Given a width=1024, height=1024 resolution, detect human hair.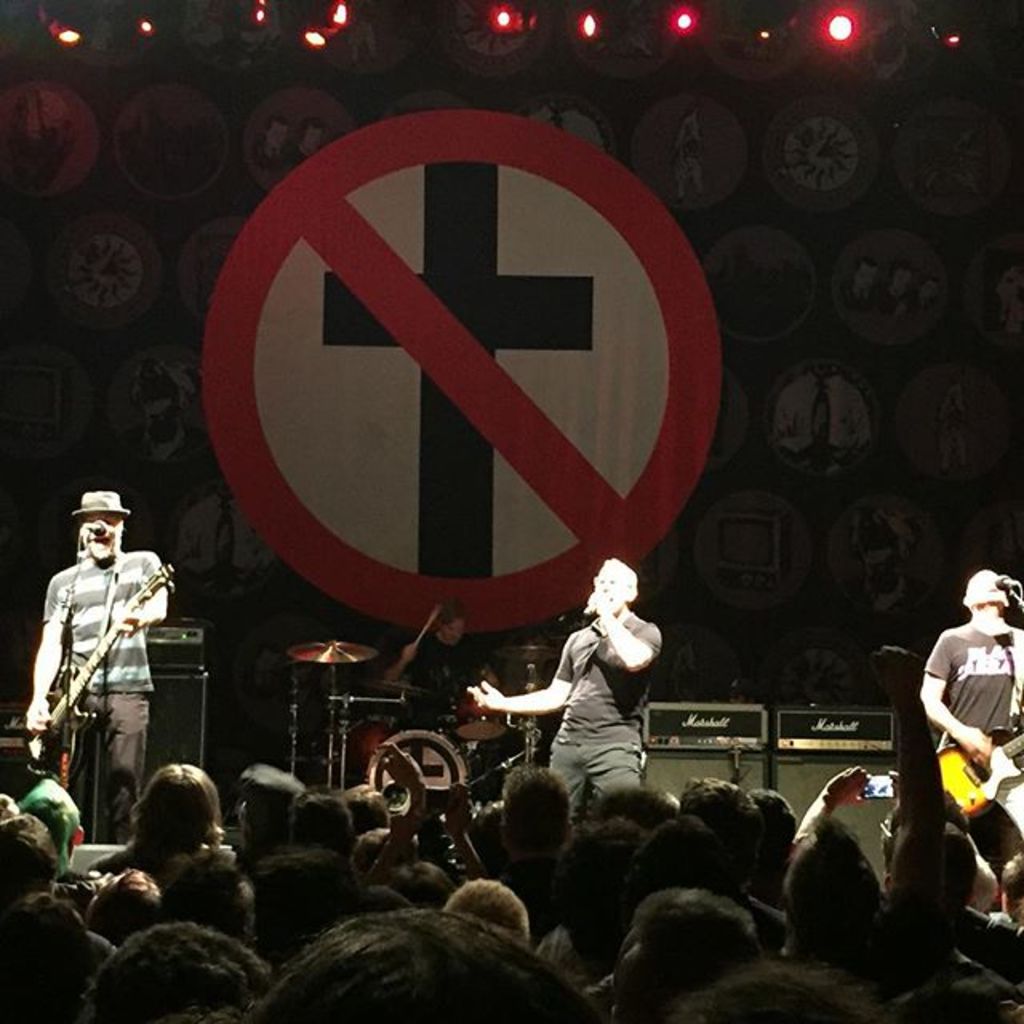
bbox(678, 773, 762, 858).
